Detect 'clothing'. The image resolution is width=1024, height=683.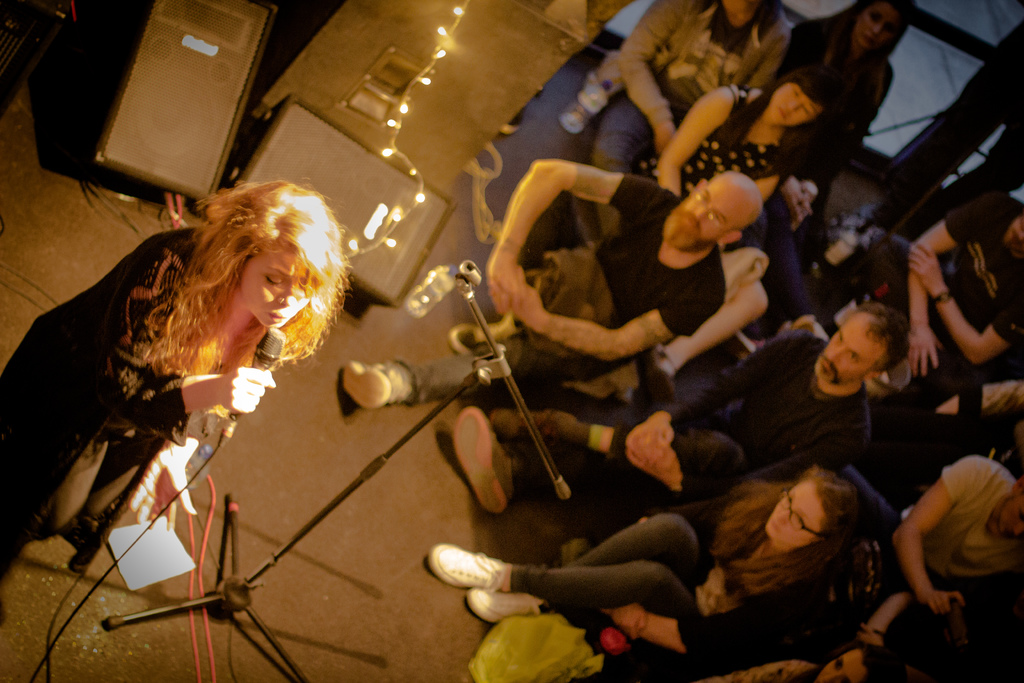
[497,489,819,663].
